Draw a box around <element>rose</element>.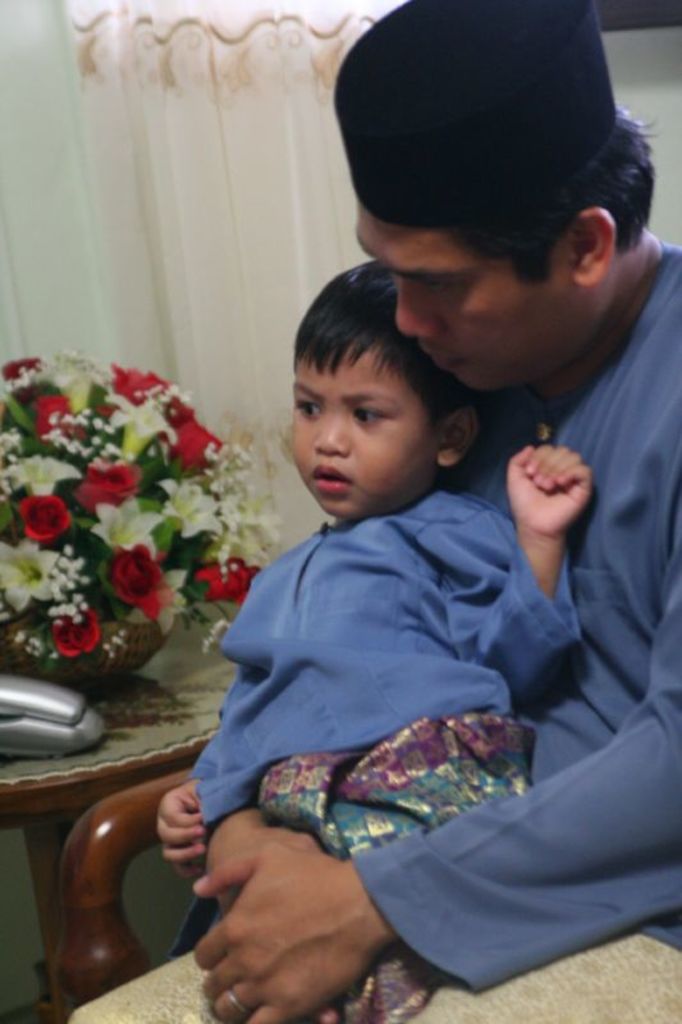
75 460 143 517.
